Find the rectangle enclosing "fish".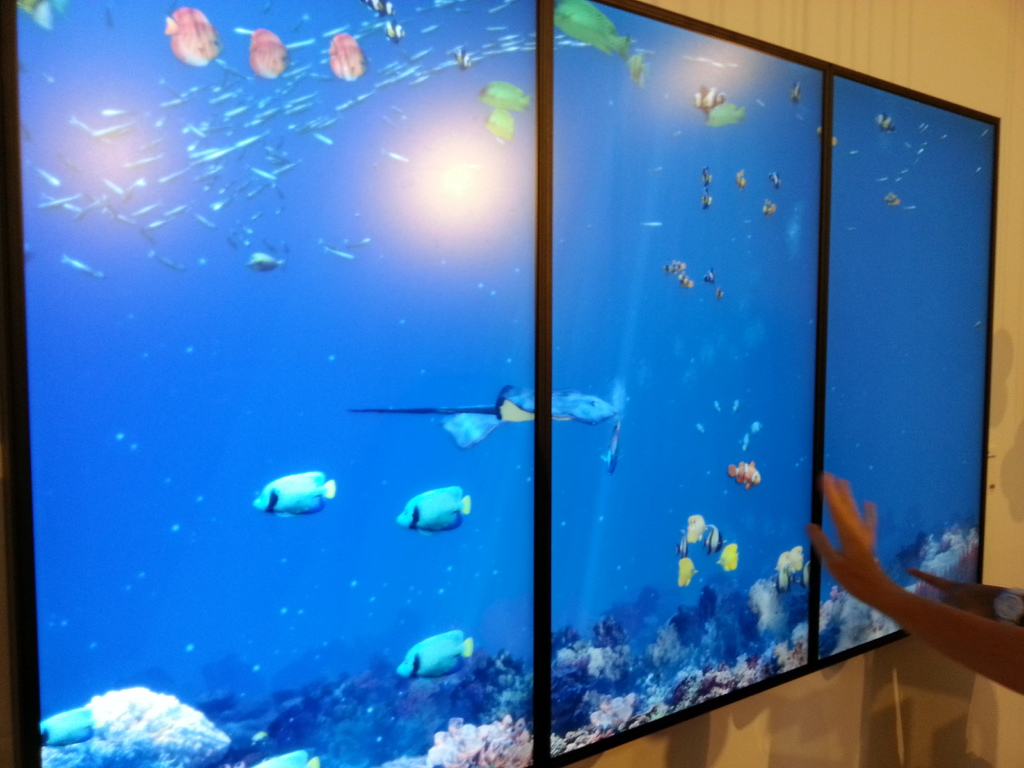
[773,574,797,590].
